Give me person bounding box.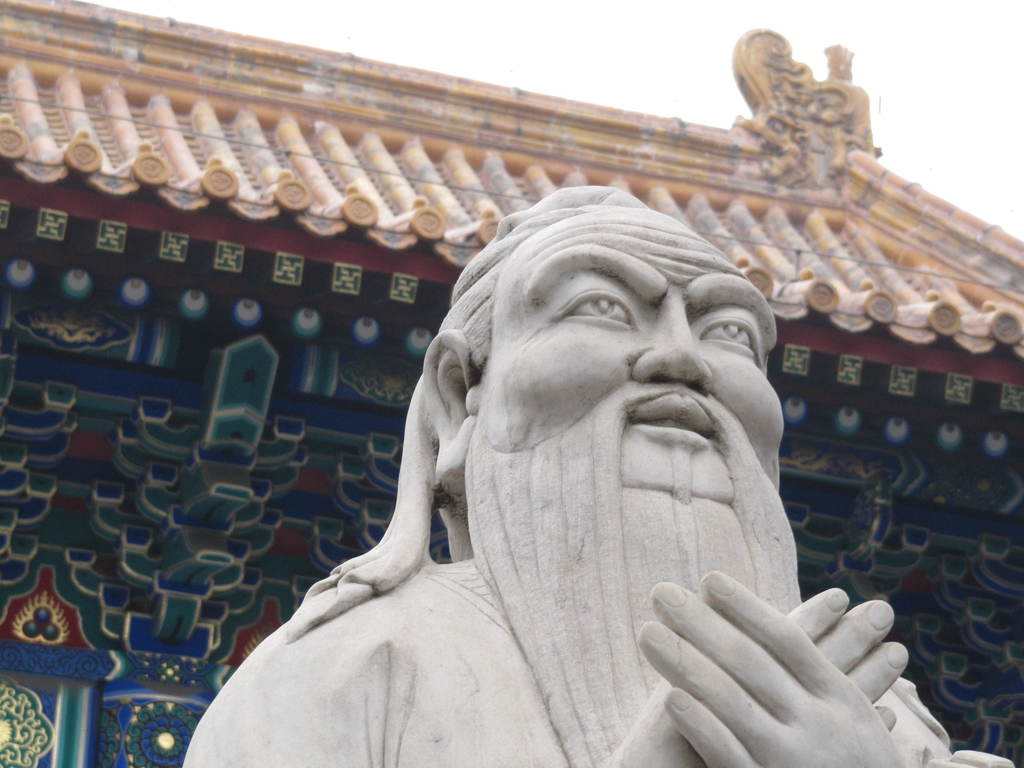
BBox(201, 176, 878, 746).
